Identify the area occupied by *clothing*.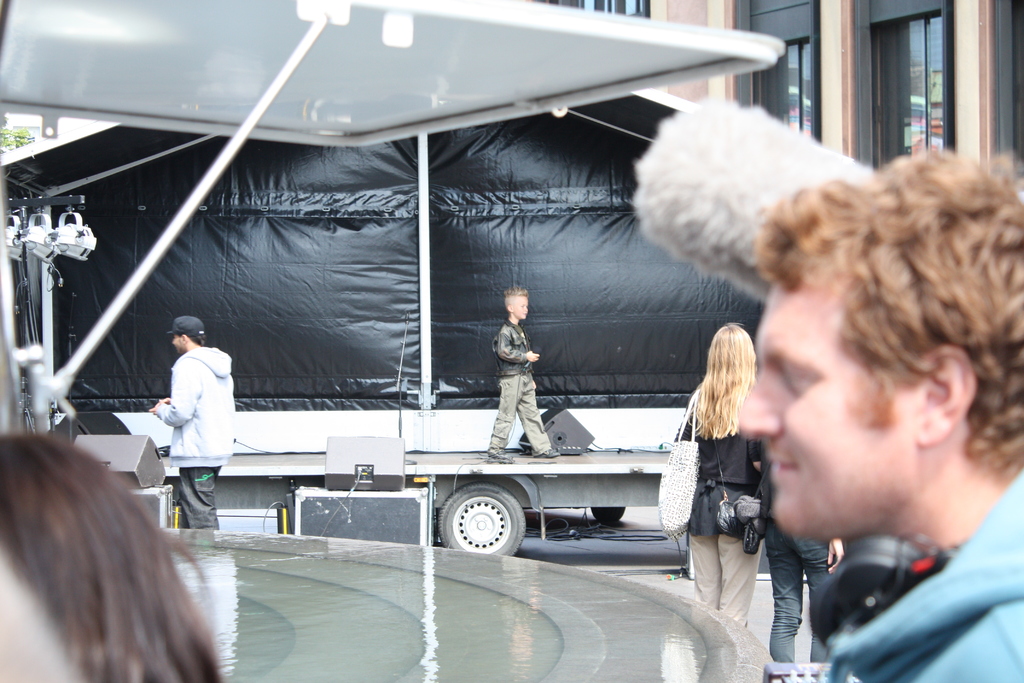
Area: 752:524:849:682.
